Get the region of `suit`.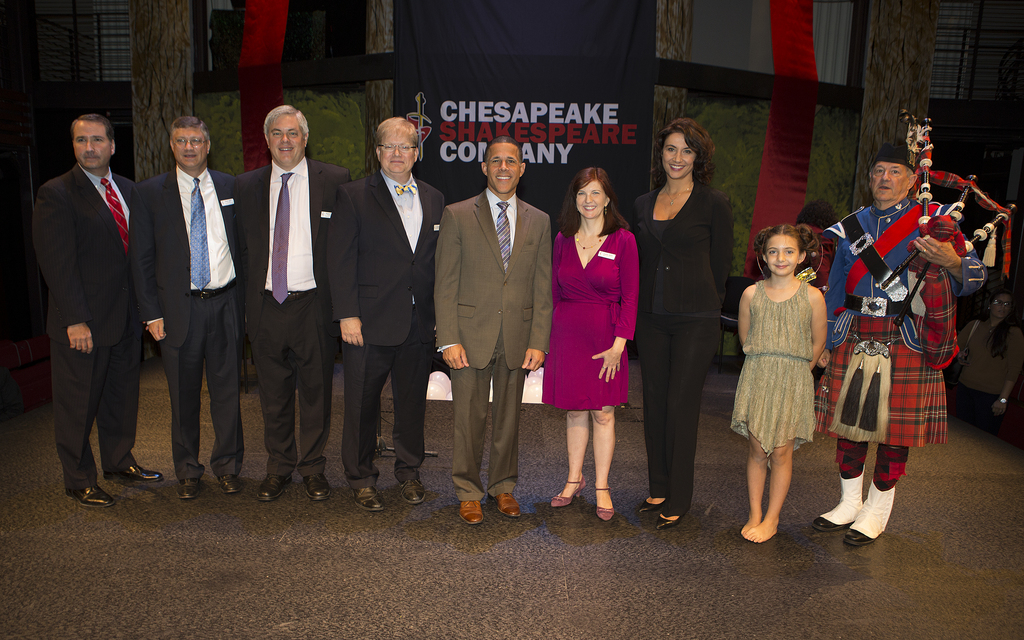
locate(128, 161, 245, 476).
